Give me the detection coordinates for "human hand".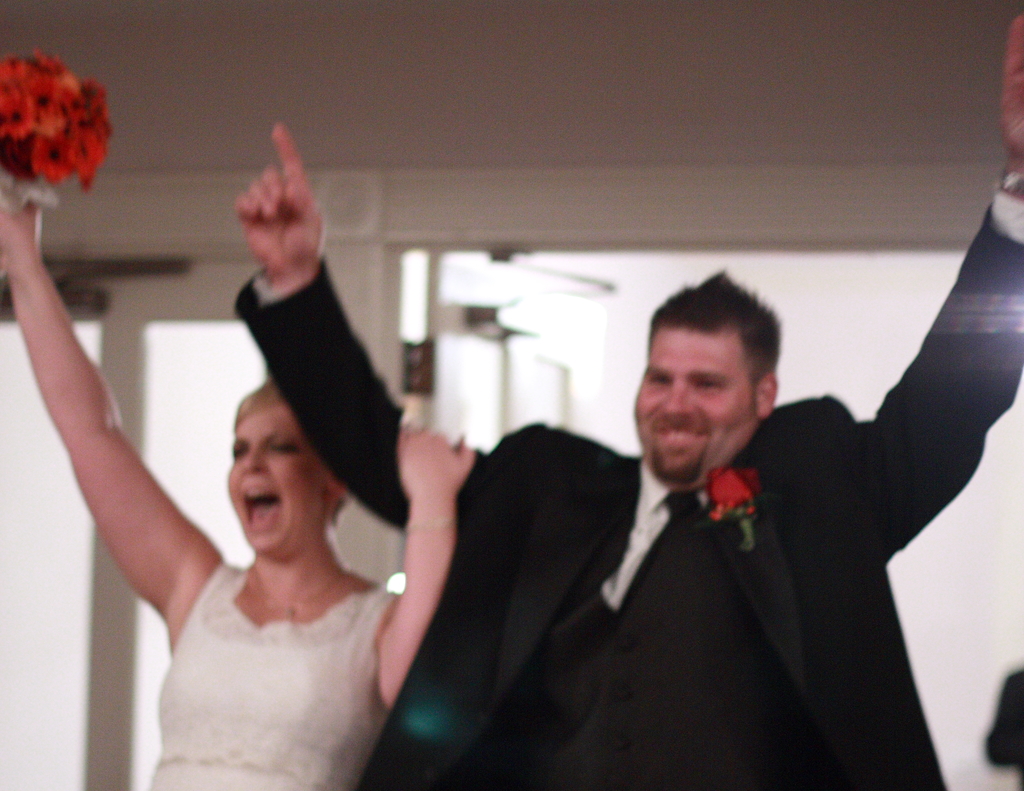
[232,123,326,275].
